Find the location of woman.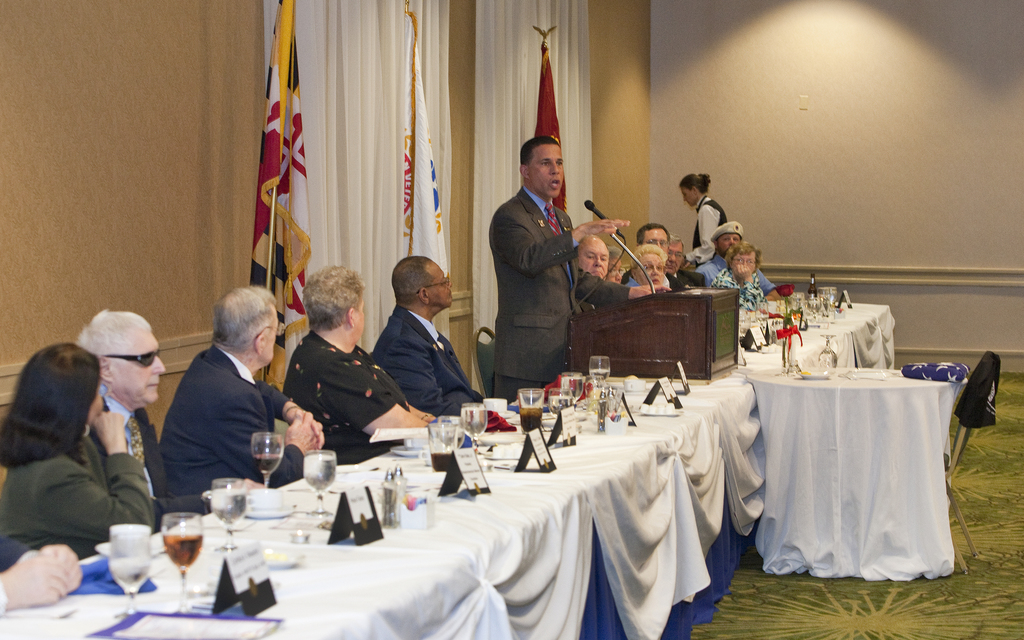
Location: <bbox>4, 333, 142, 573</bbox>.
